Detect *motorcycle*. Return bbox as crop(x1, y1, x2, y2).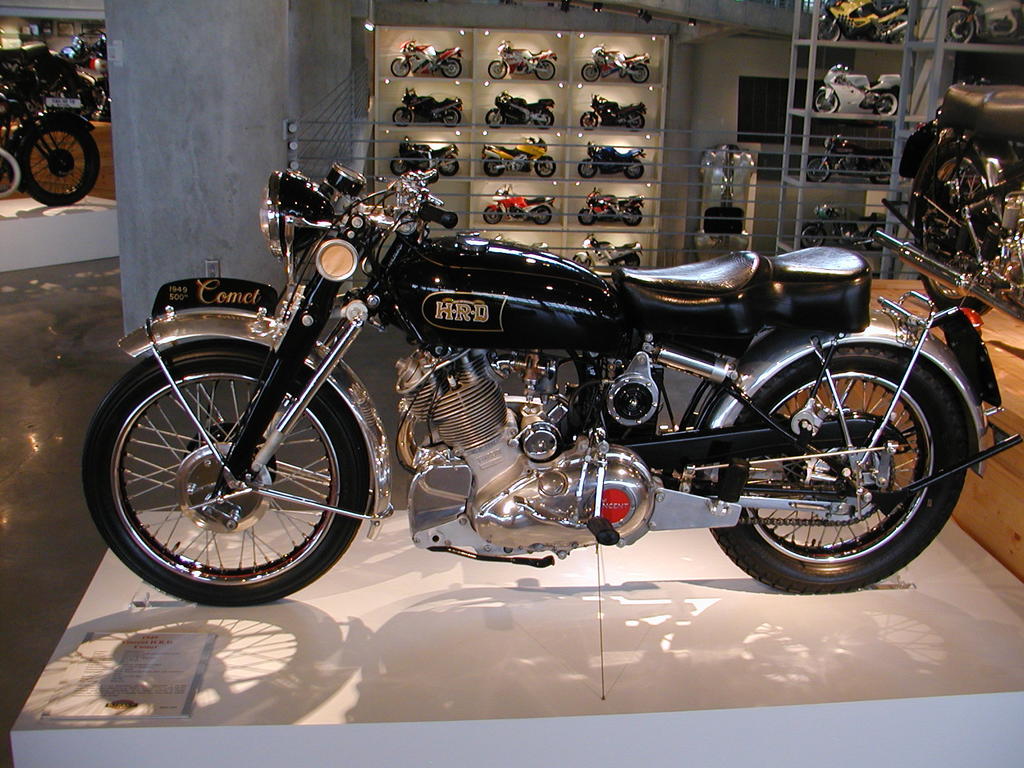
crop(70, 36, 115, 73).
